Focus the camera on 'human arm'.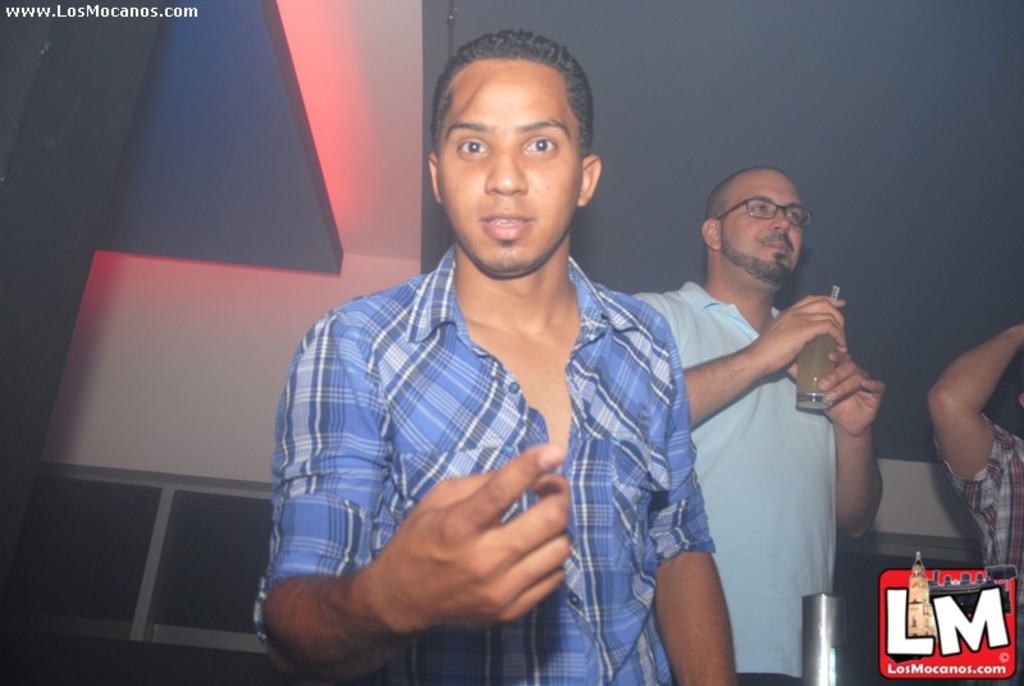
Focus region: bbox=(653, 320, 740, 685).
